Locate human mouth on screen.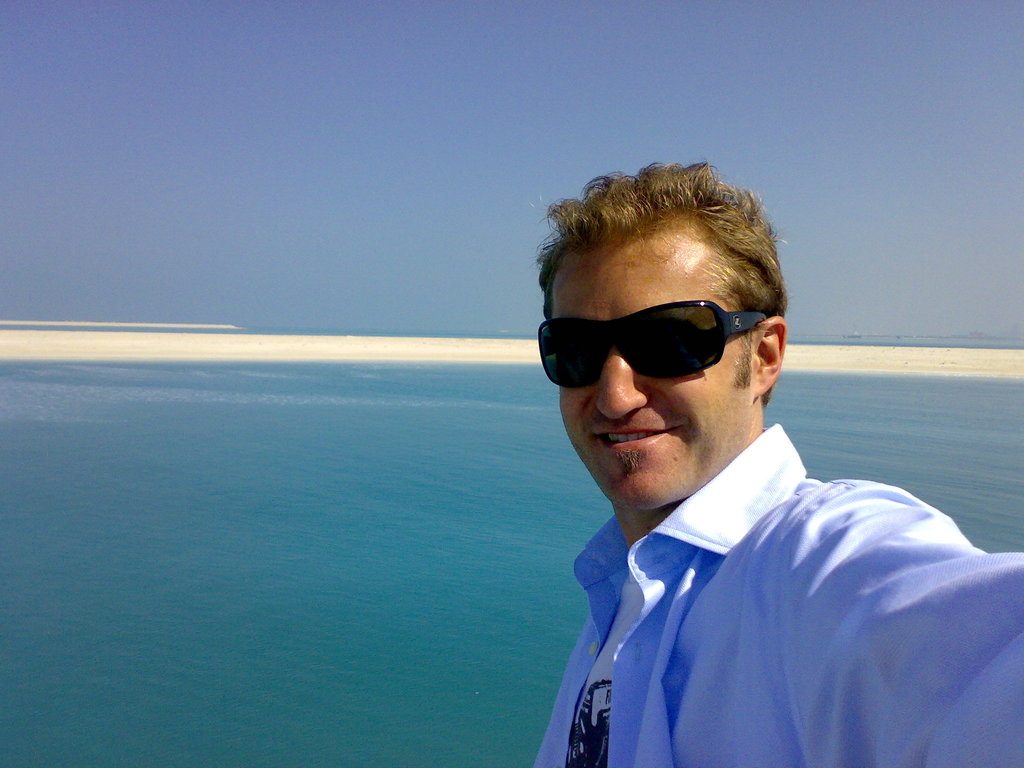
On screen at box(599, 426, 675, 451).
